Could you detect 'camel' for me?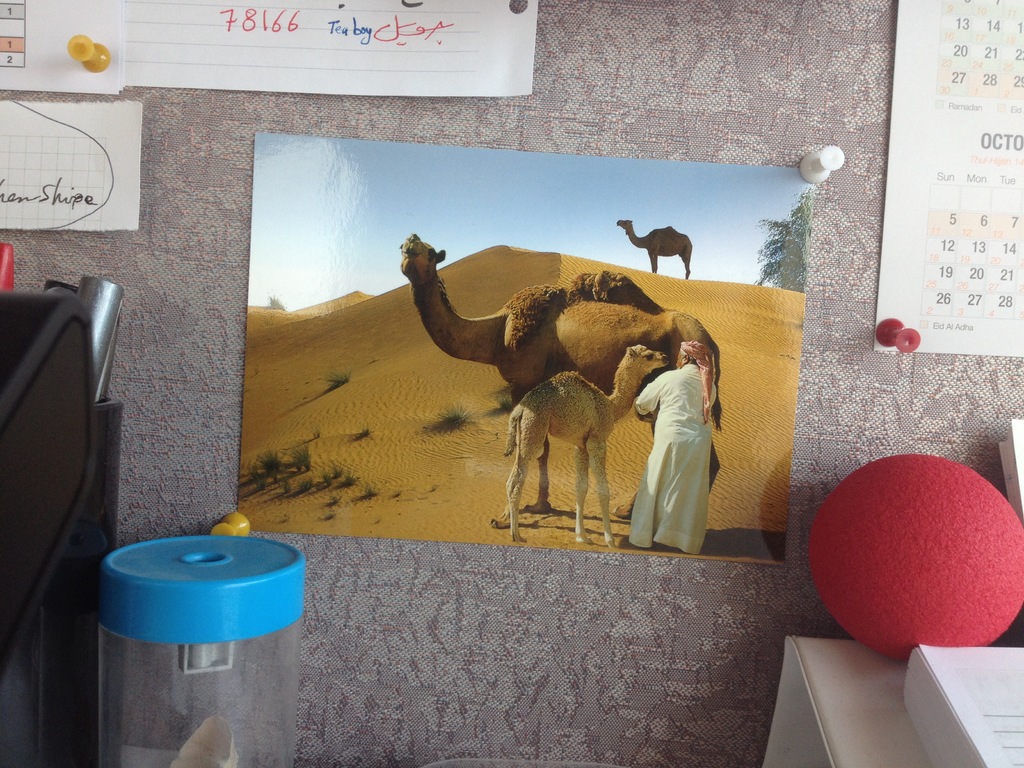
Detection result: [616, 218, 694, 280].
